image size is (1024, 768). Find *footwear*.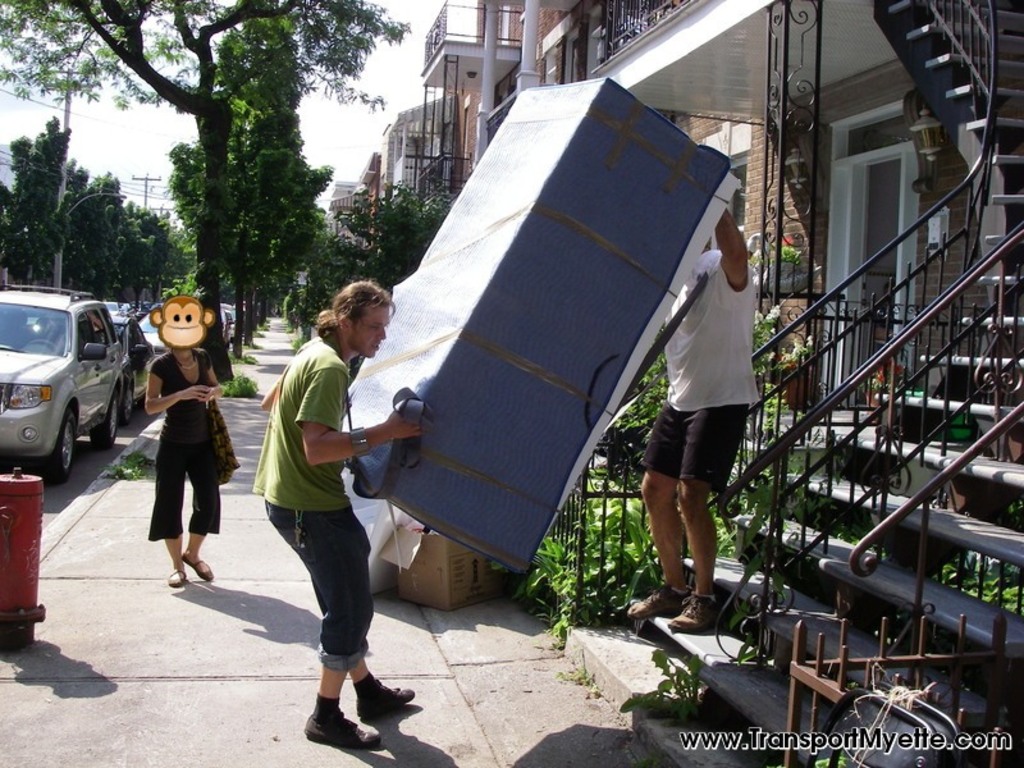
Rect(301, 699, 384, 750).
